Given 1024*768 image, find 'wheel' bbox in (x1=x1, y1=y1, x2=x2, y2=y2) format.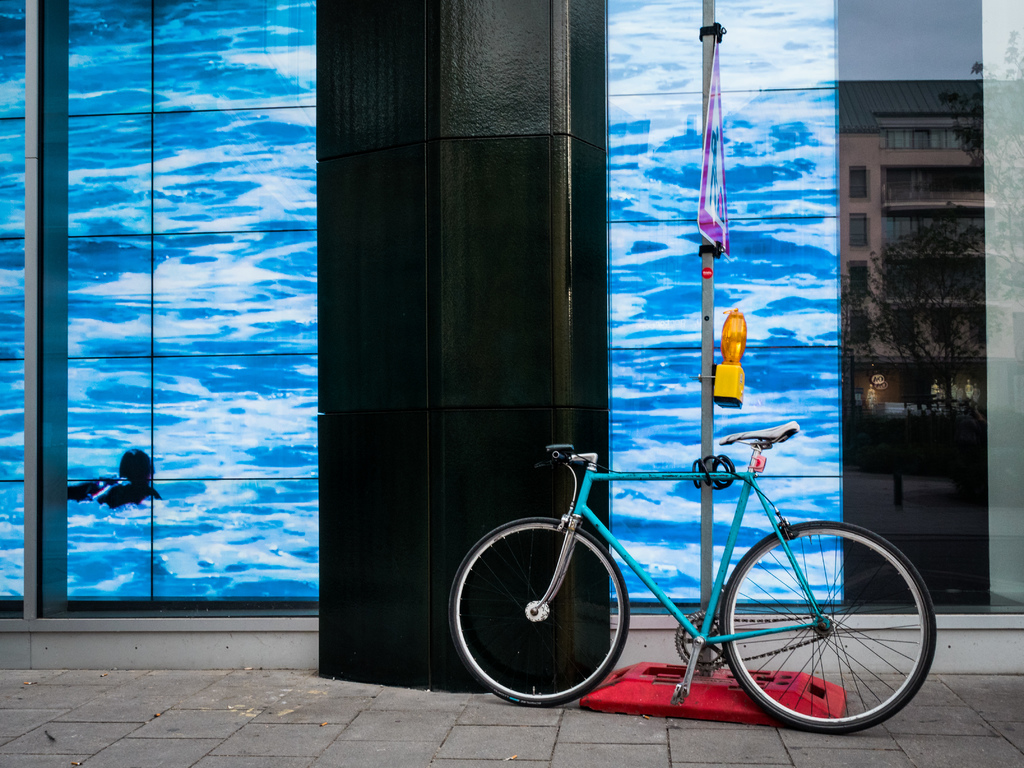
(x1=456, y1=514, x2=639, y2=703).
